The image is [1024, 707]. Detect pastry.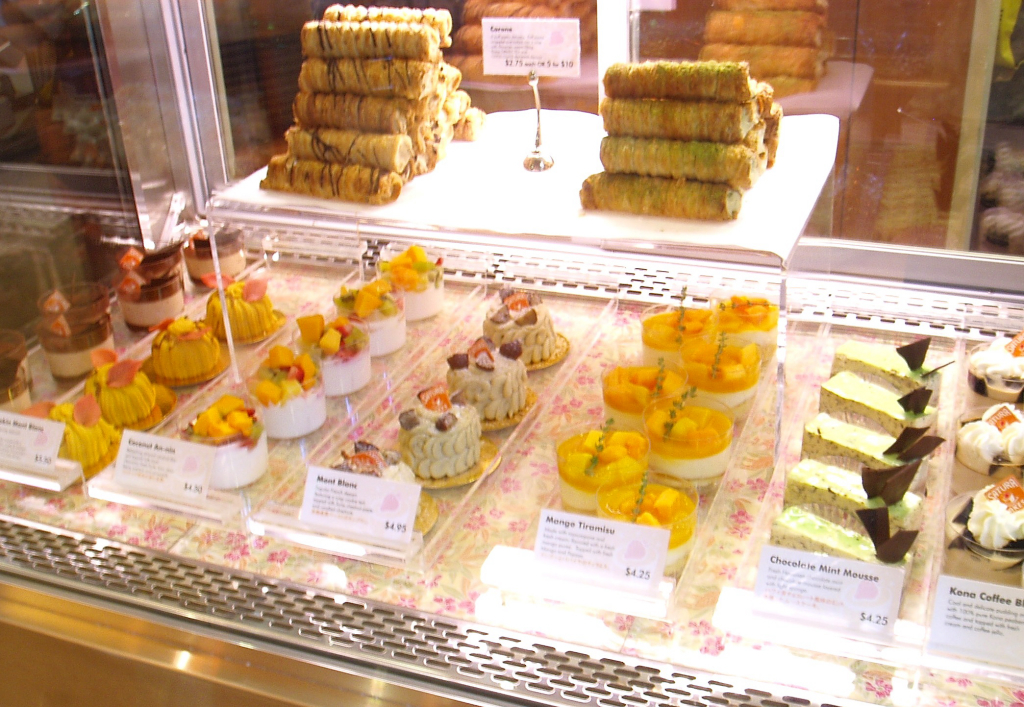
Detection: crop(487, 291, 564, 359).
